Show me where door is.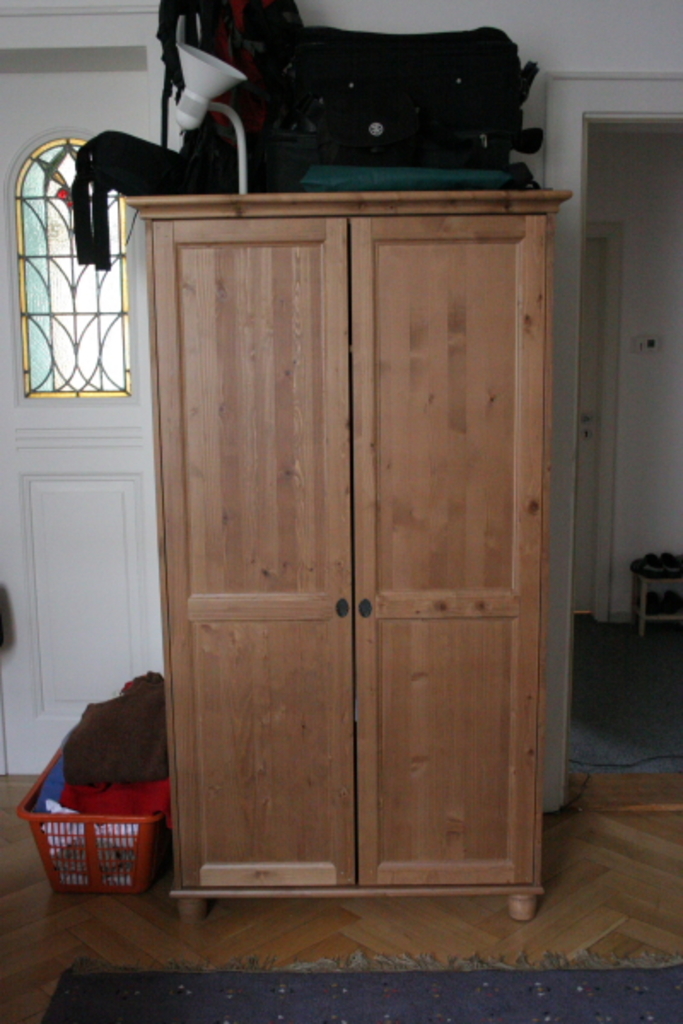
door is at Rect(2, 43, 162, 785).
